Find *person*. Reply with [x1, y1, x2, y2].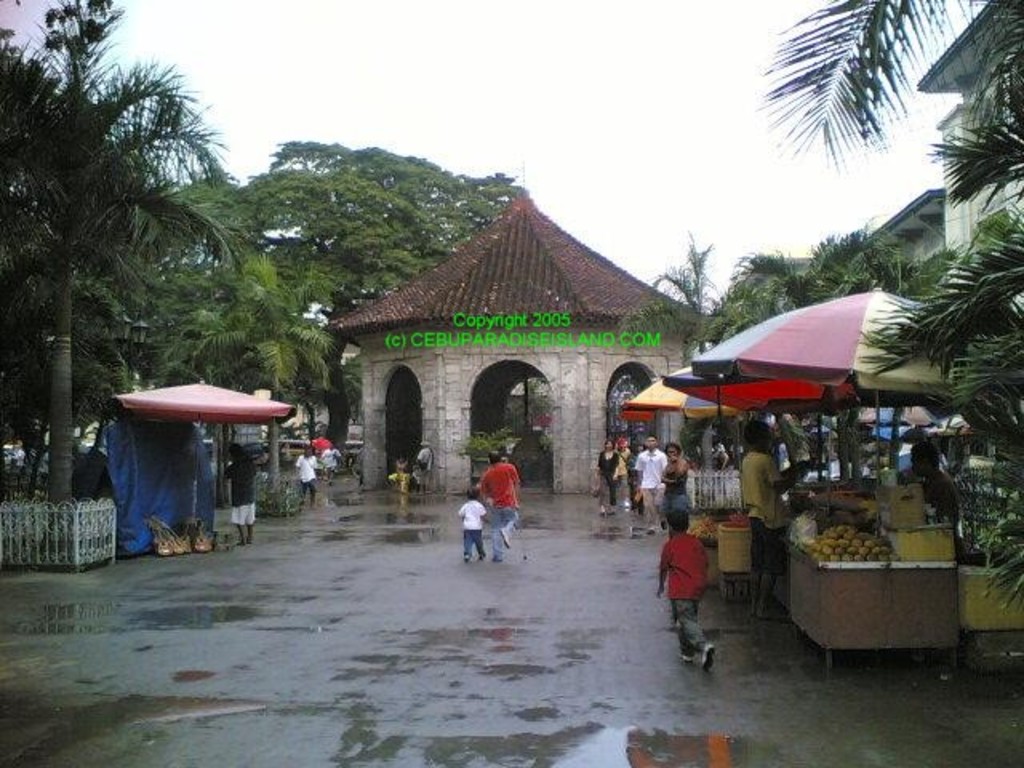
[634, 434, 669, 534].
